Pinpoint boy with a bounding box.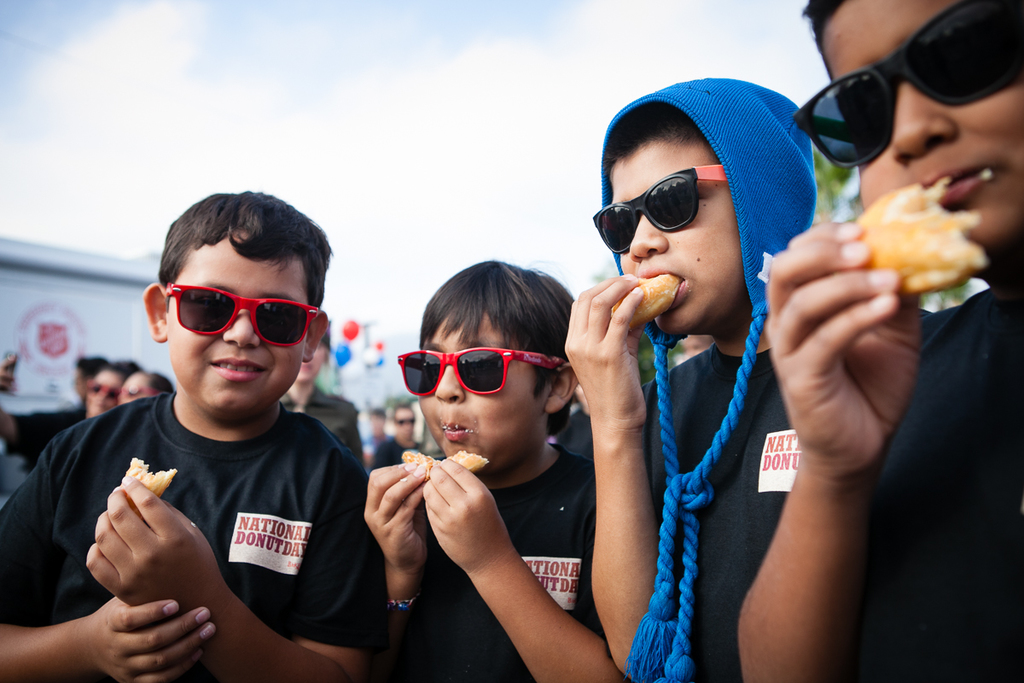
<region>732, 0, 1023, 682</region>.
